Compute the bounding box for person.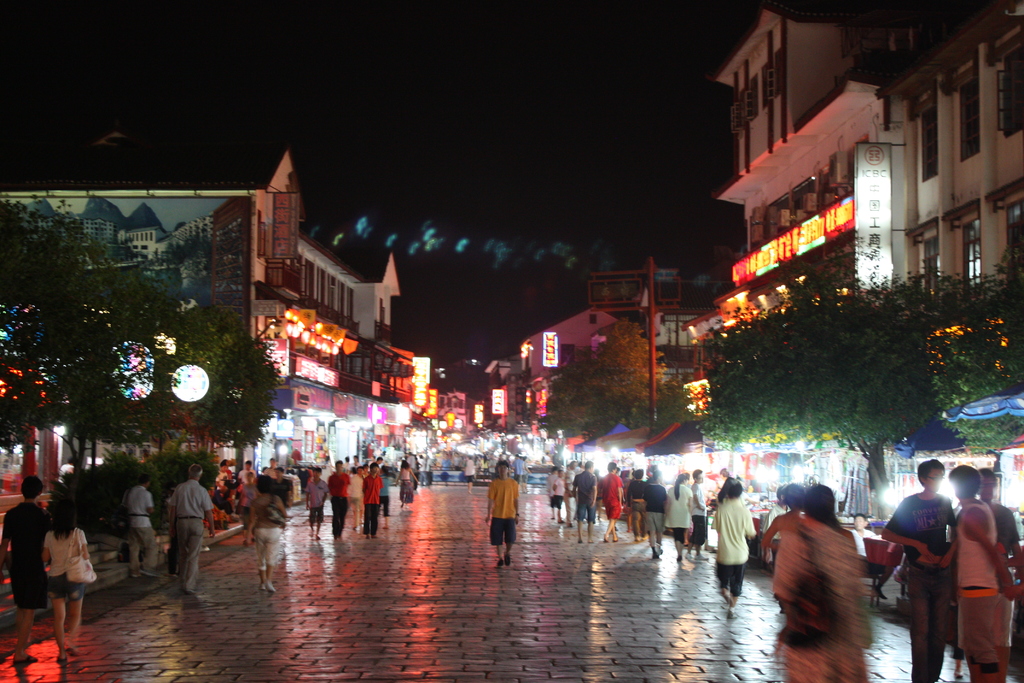
(883, 458, 961, 682).
